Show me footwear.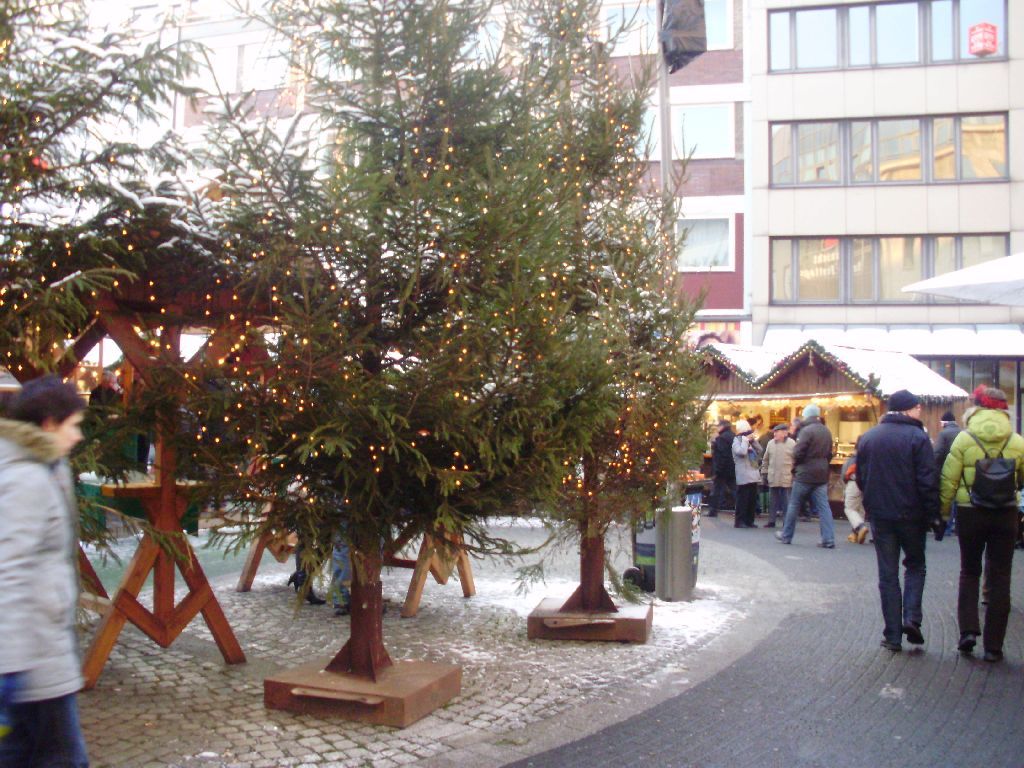
footwear is here: [x1=902, y1=614, x2=927, y2=644].
